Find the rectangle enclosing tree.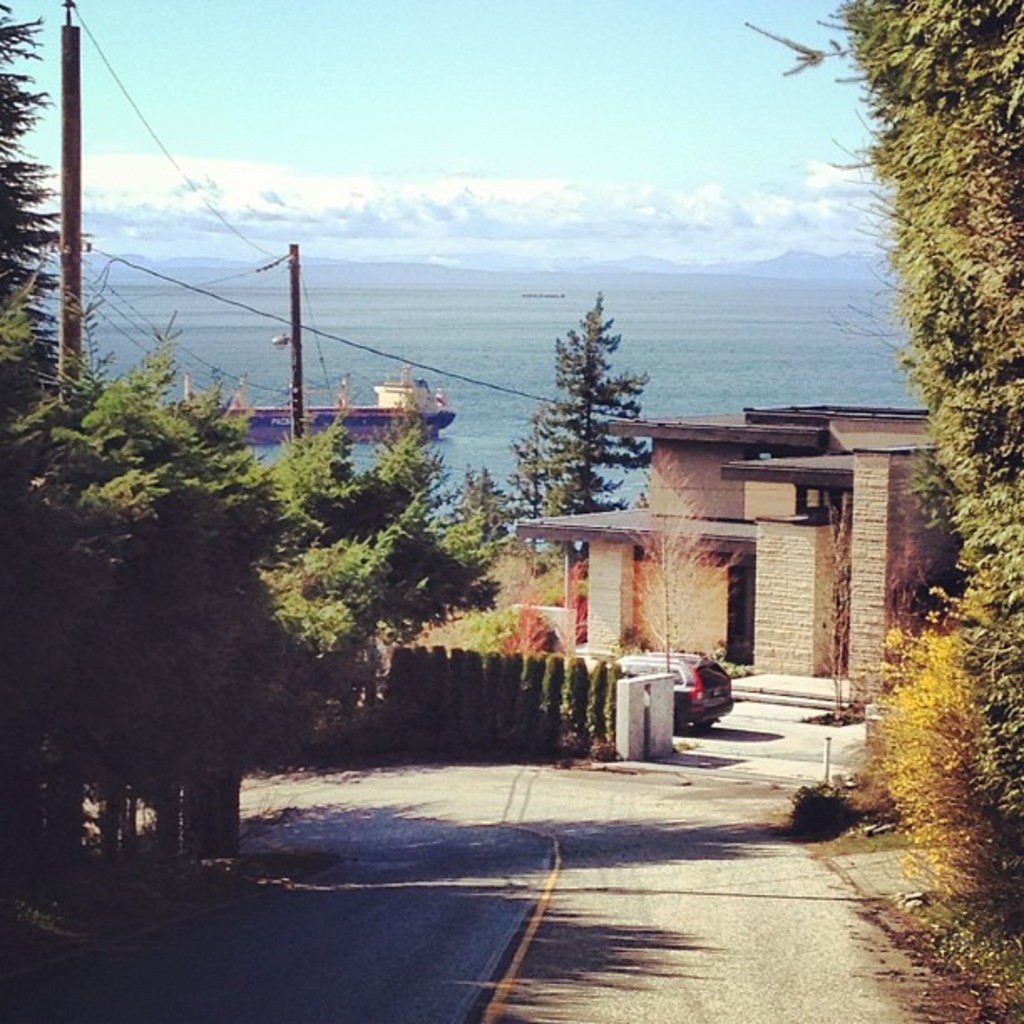
818:0:1022:882.
